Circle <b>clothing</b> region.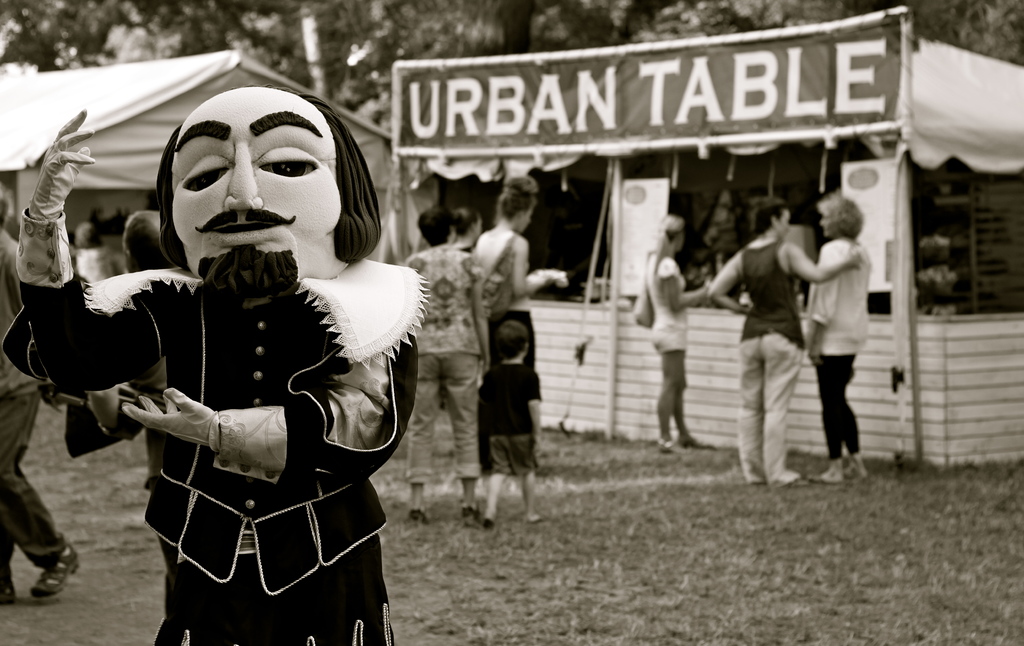
Region: detection(804, 200, 886, 458).
